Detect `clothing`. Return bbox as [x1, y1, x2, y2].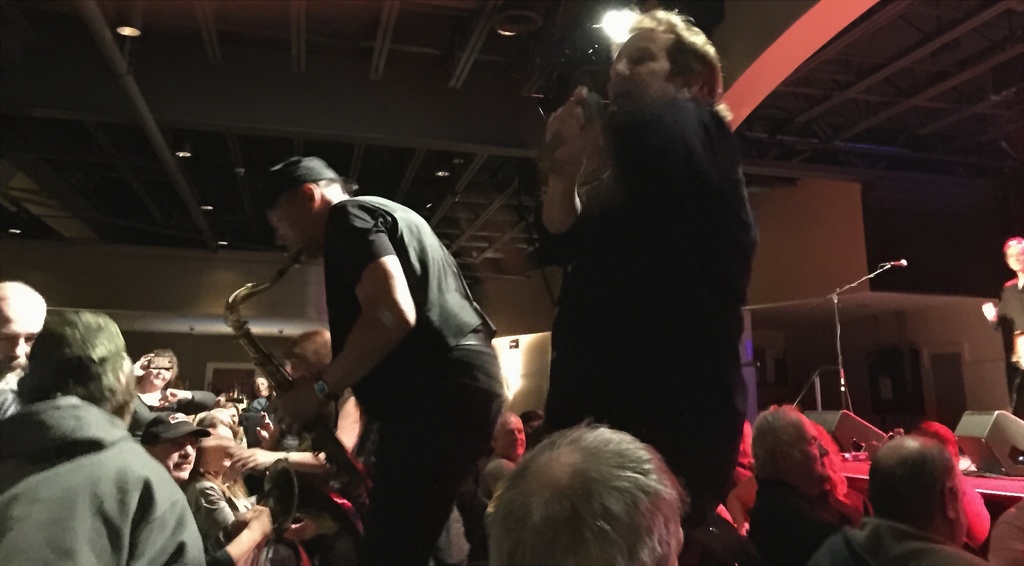
[316, 193, 497, 565].
